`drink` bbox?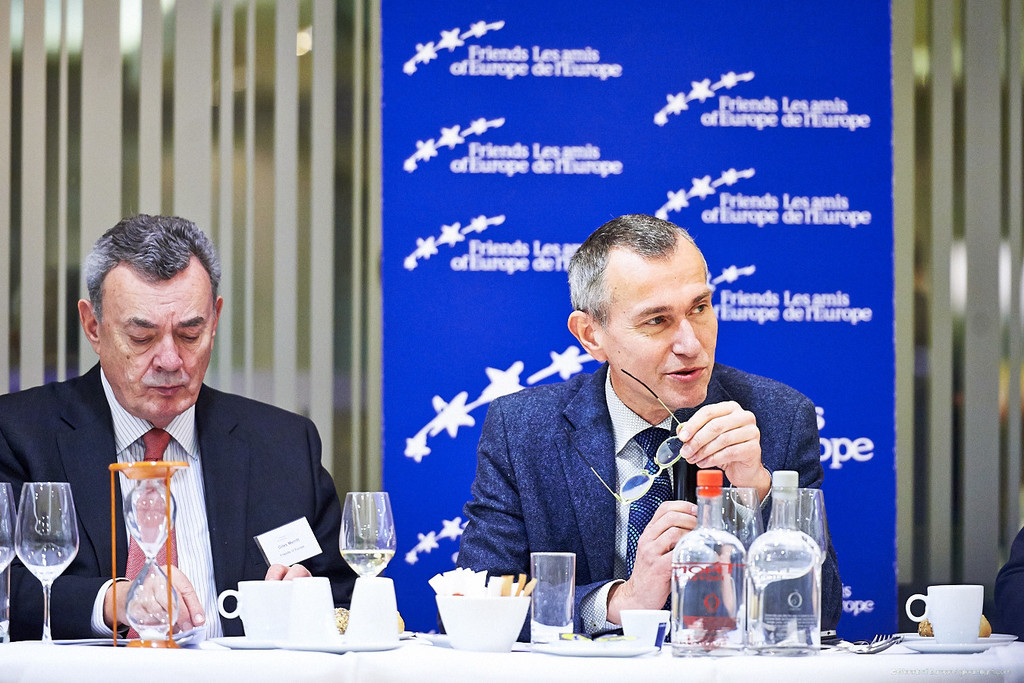
<bbox>680, 471, 762, 650</bbox>
